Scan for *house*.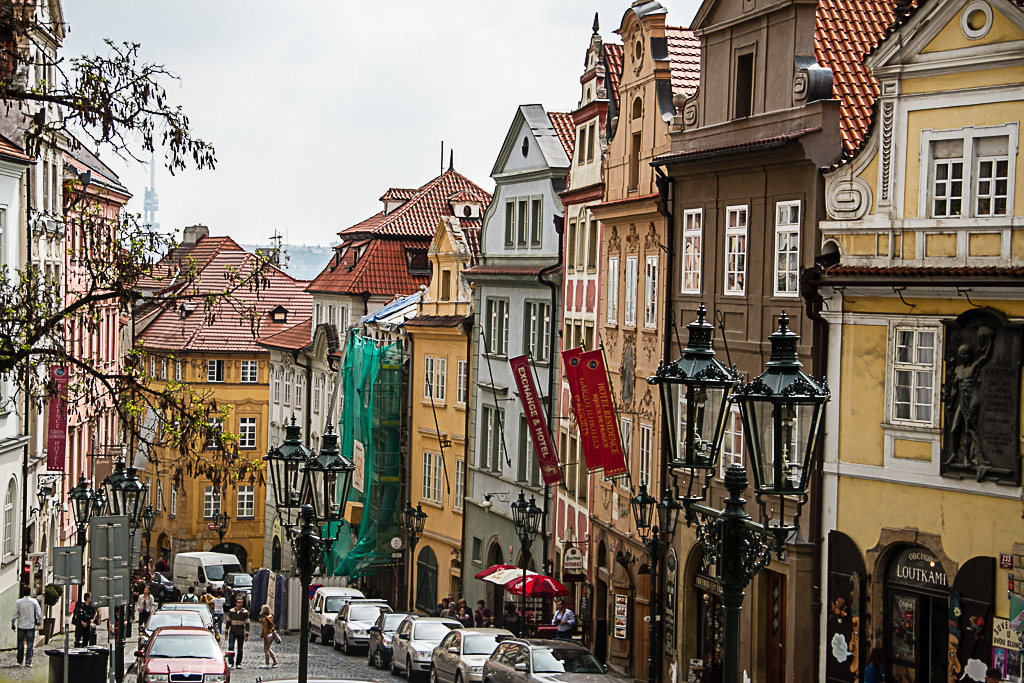
Scan result: left=65, top=137, right=130, bottom=586.
